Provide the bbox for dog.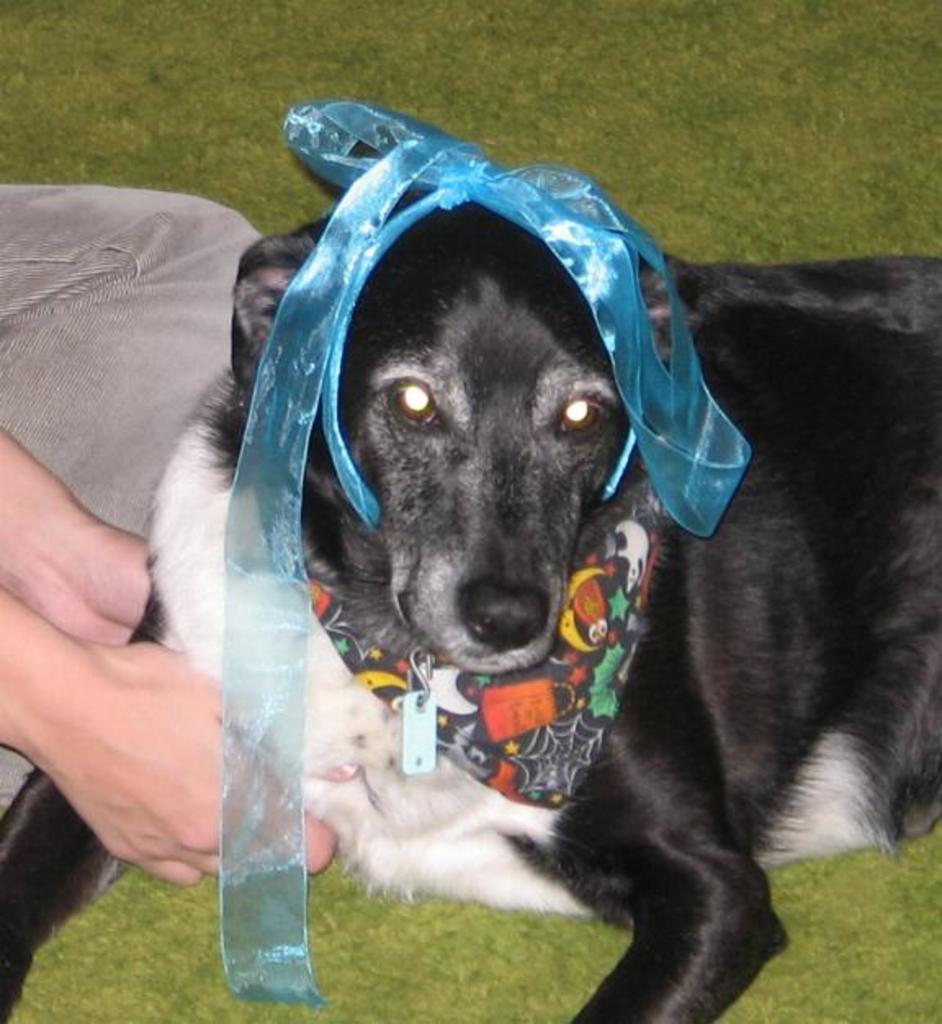
region(203, 193, 940, 1022).
